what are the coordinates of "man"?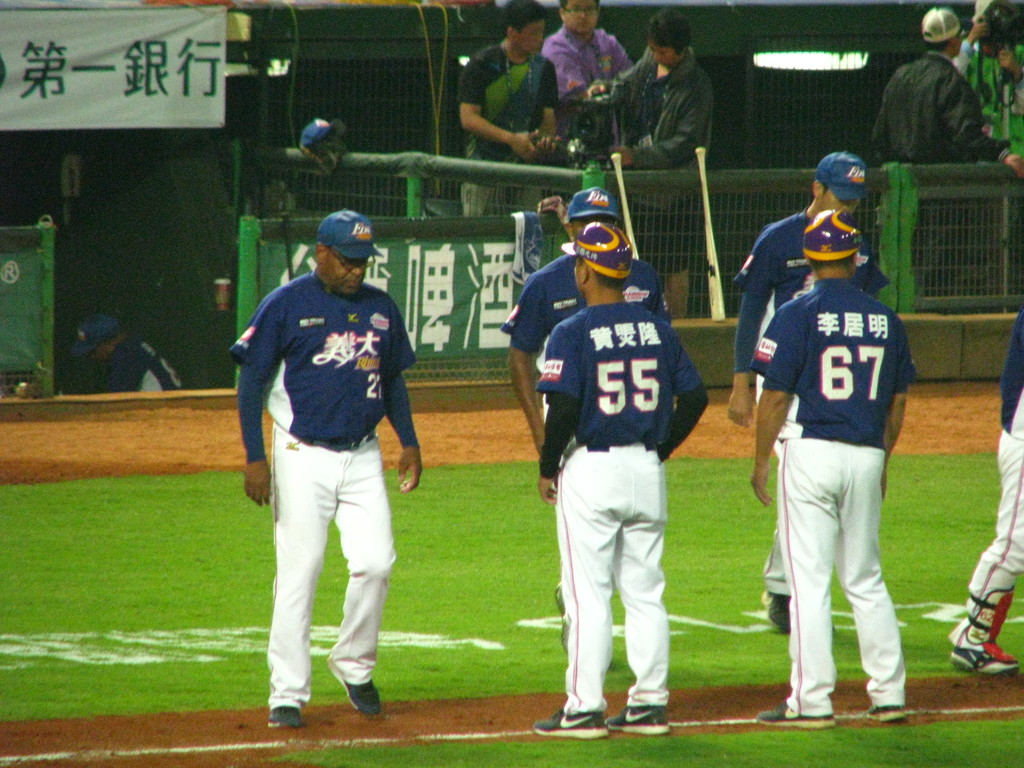
[955, 301, 1023, 675].
